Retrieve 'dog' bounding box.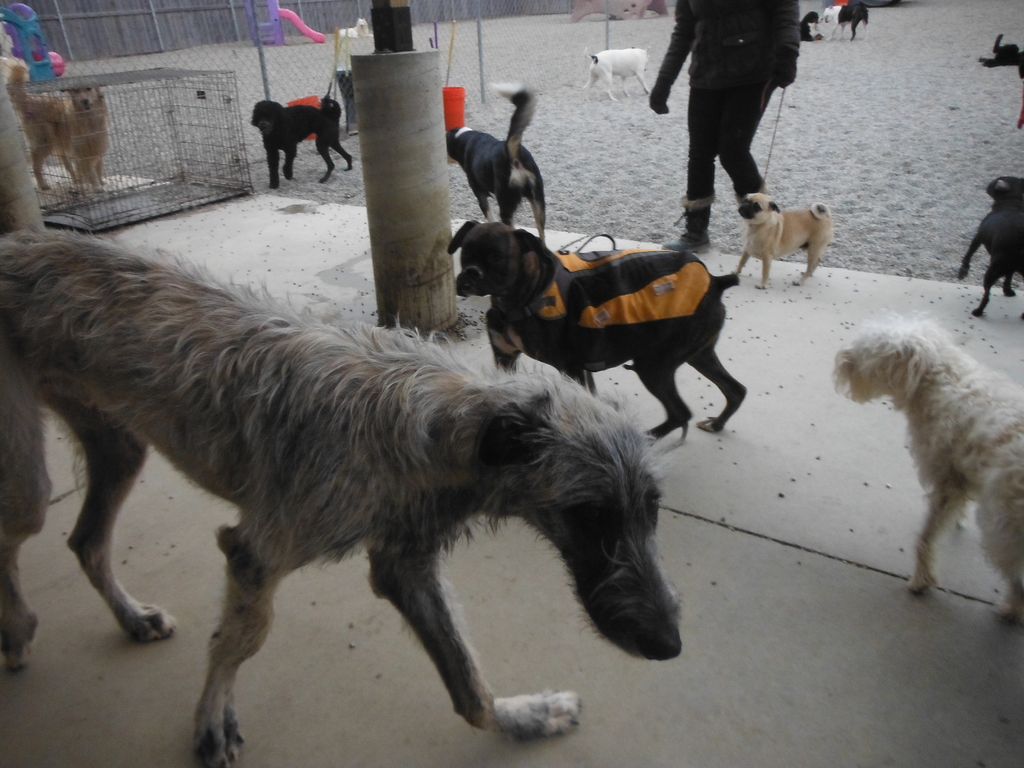
Bounding box: (579, 44, 655, 100).
